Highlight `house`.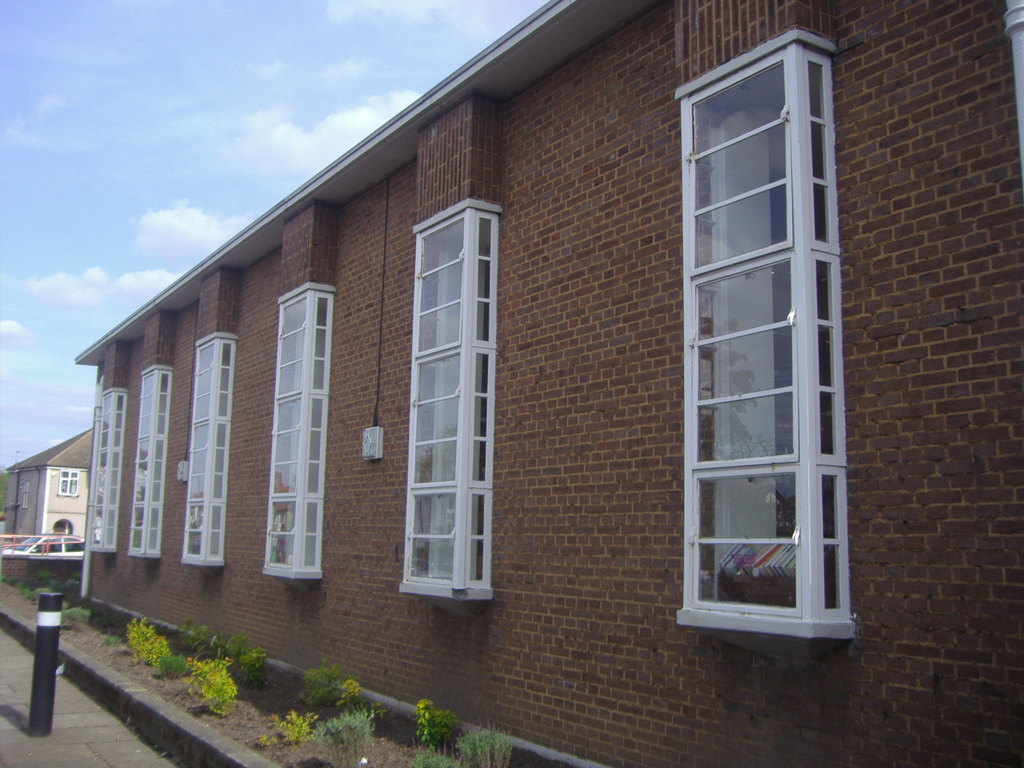
Highlighted region: Rect(68, 0, 851, 756).
